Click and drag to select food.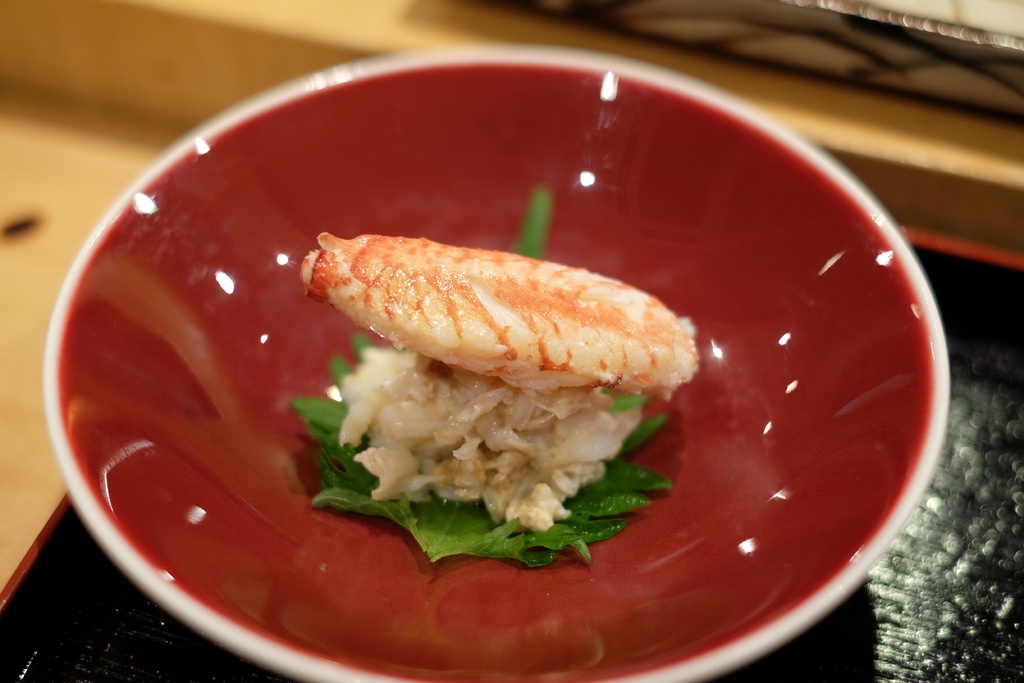
Selection: left=307, top=214, right=734, bottom=539.
